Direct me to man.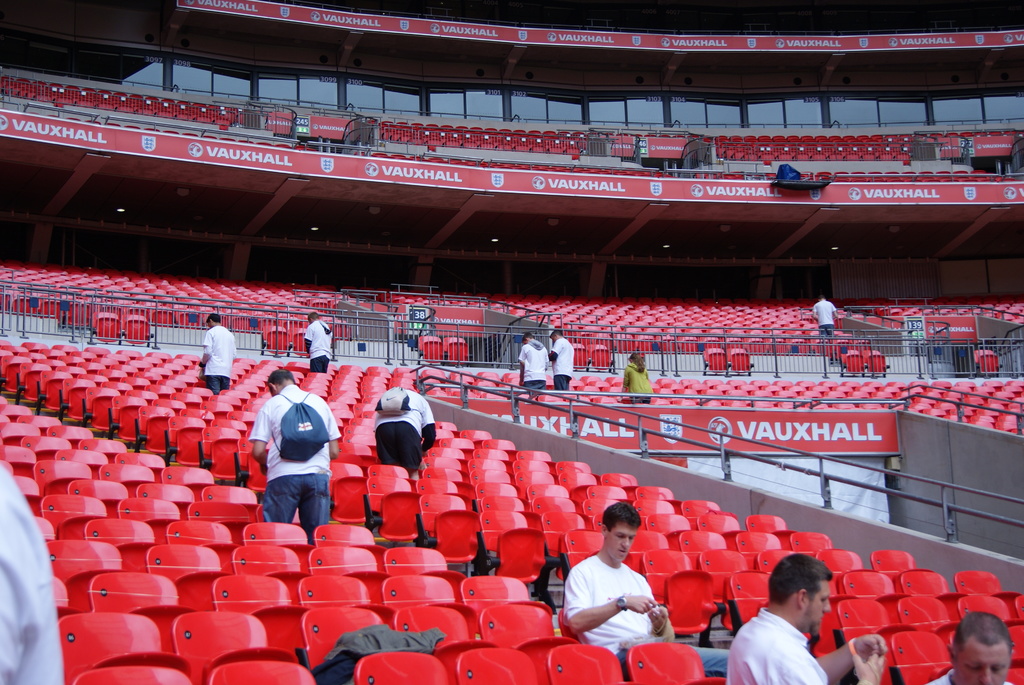
Direction: l=516, t=333, r=550, b=395.
